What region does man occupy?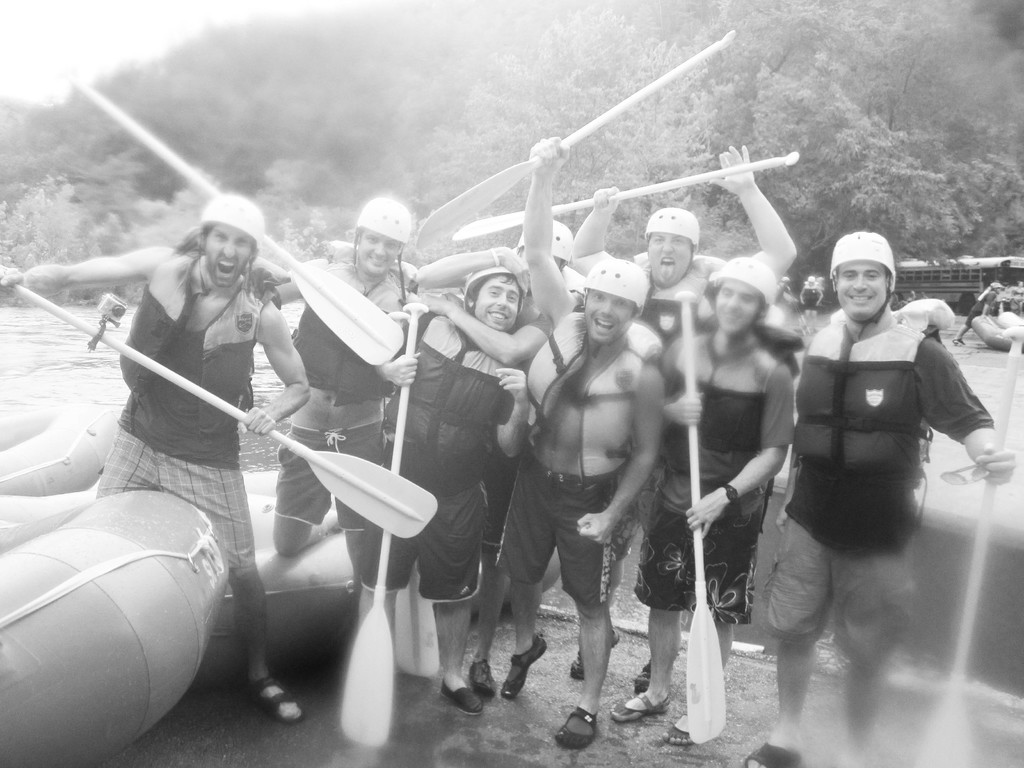
[x1=561, y1=144, x2=797, y2=693].
